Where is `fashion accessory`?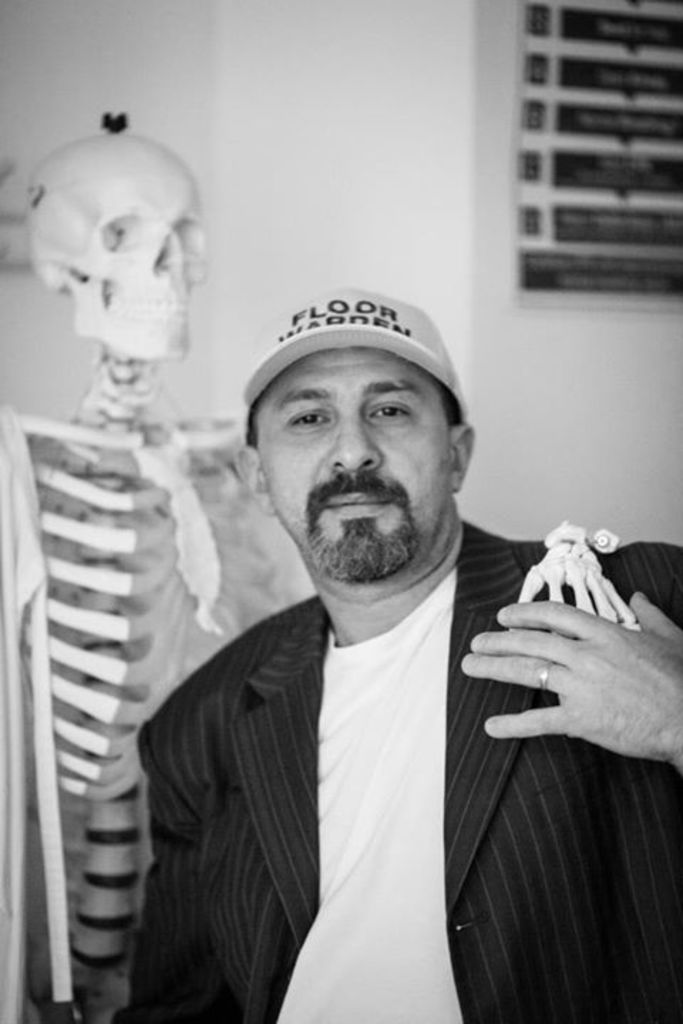
select_region(238, 287, 470, 445).
